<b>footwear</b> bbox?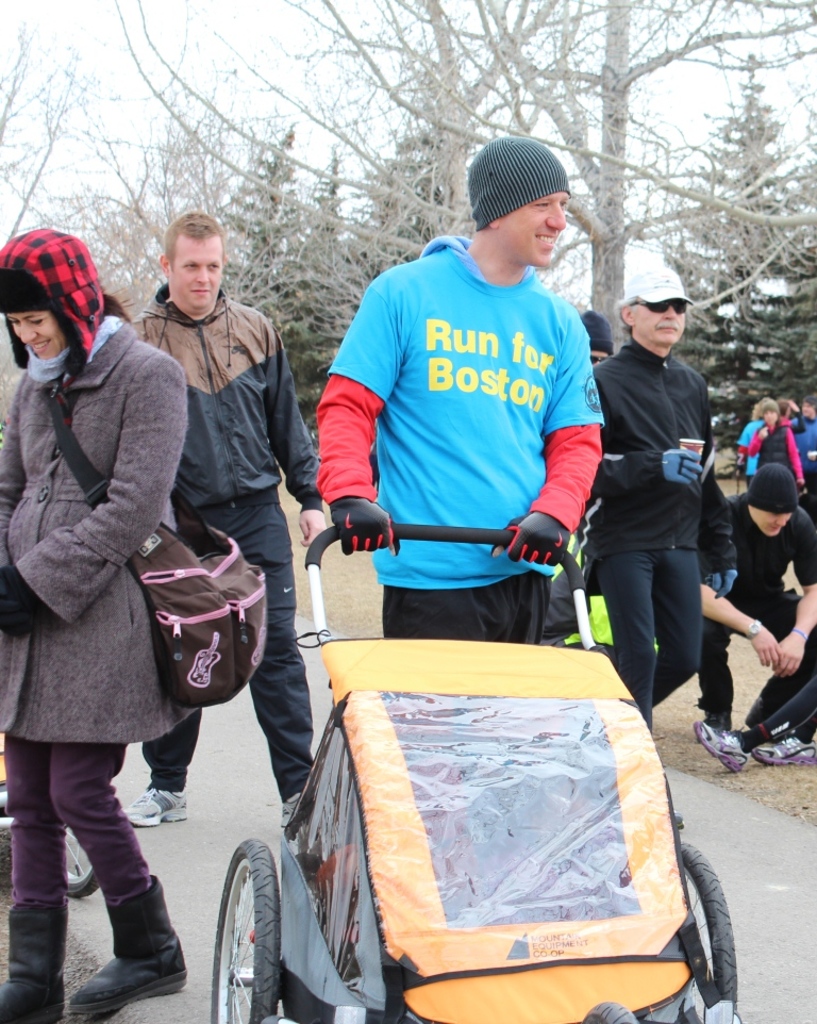
crop(755, 734, 816, 767)
